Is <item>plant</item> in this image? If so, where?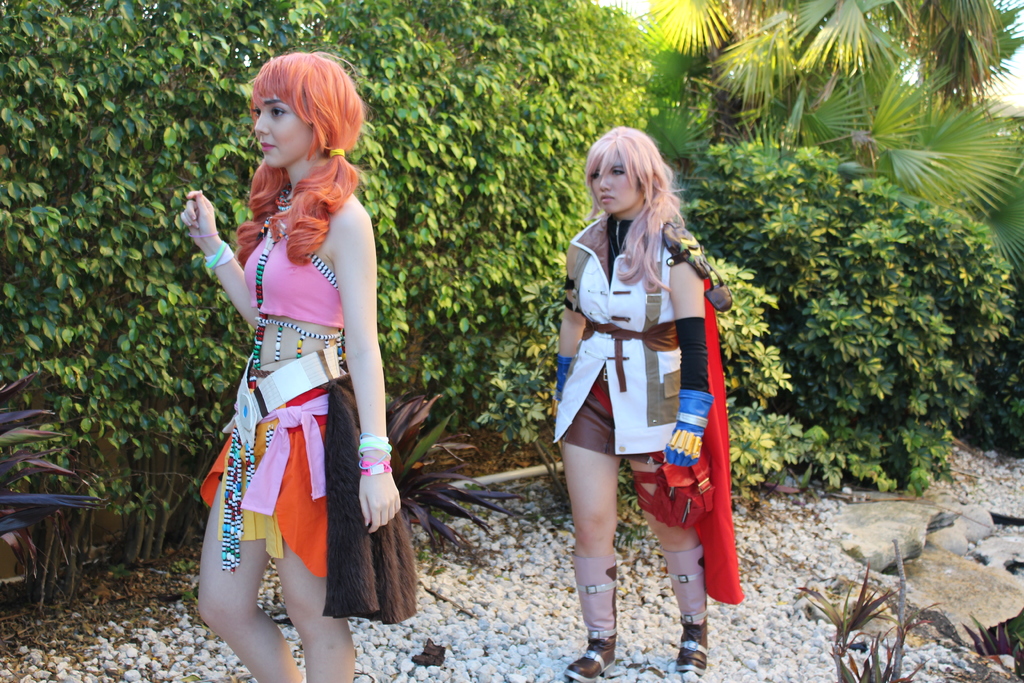
Yes, at 806,562,905,654.
